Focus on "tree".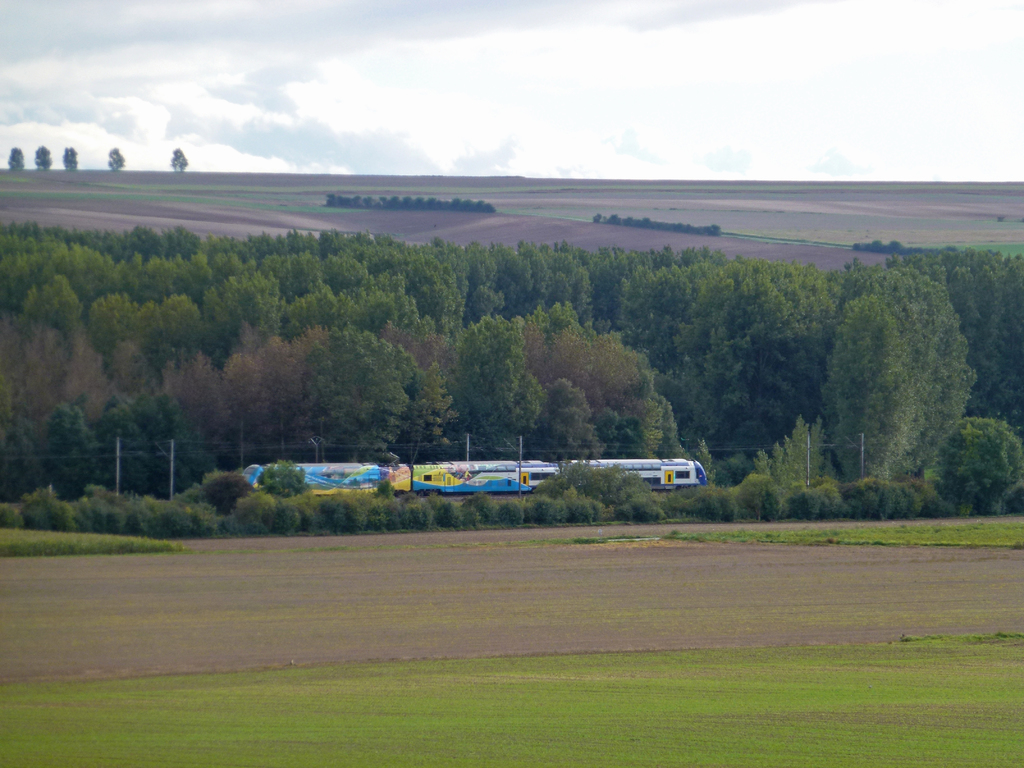
Focused at (437,498,460,527).
